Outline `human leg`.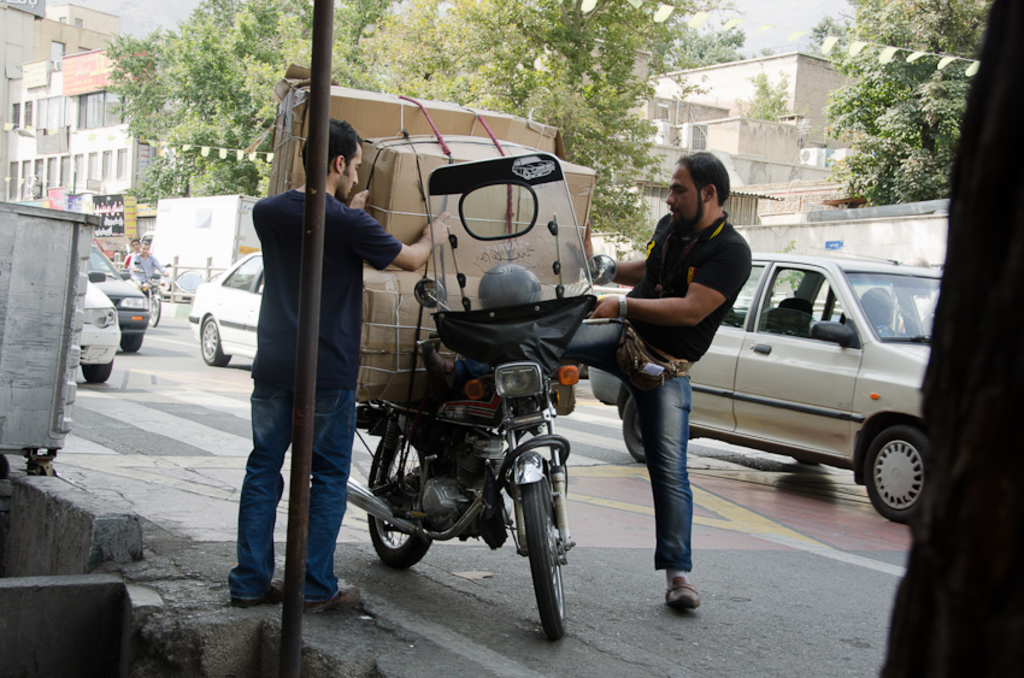
Outline: left=293, top=389, right=354, bottom=599.
